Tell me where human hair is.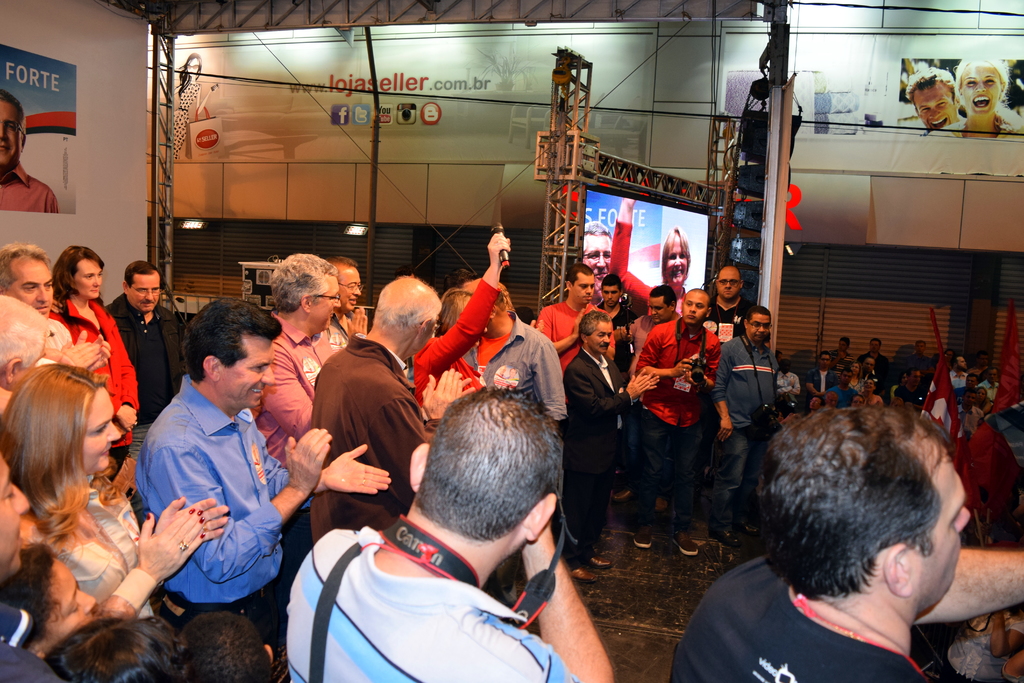
human hair is at l=780, t=359, r=791, b=367.
